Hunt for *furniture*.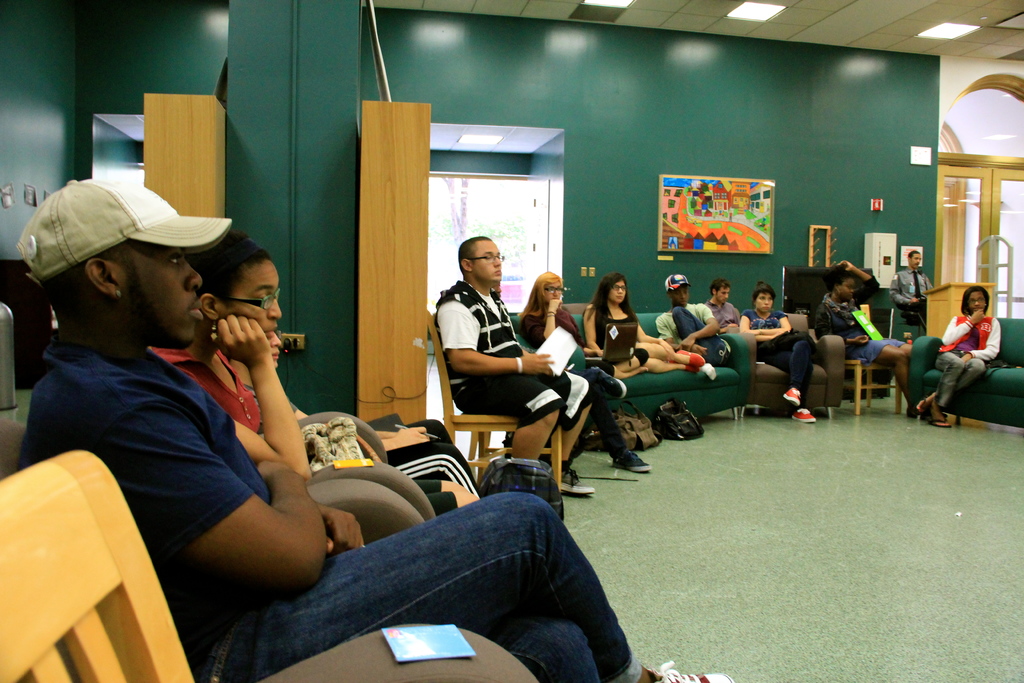
Hunted down at {"left": 0, "top": 422, "right": 540, "bottom": 682}.
